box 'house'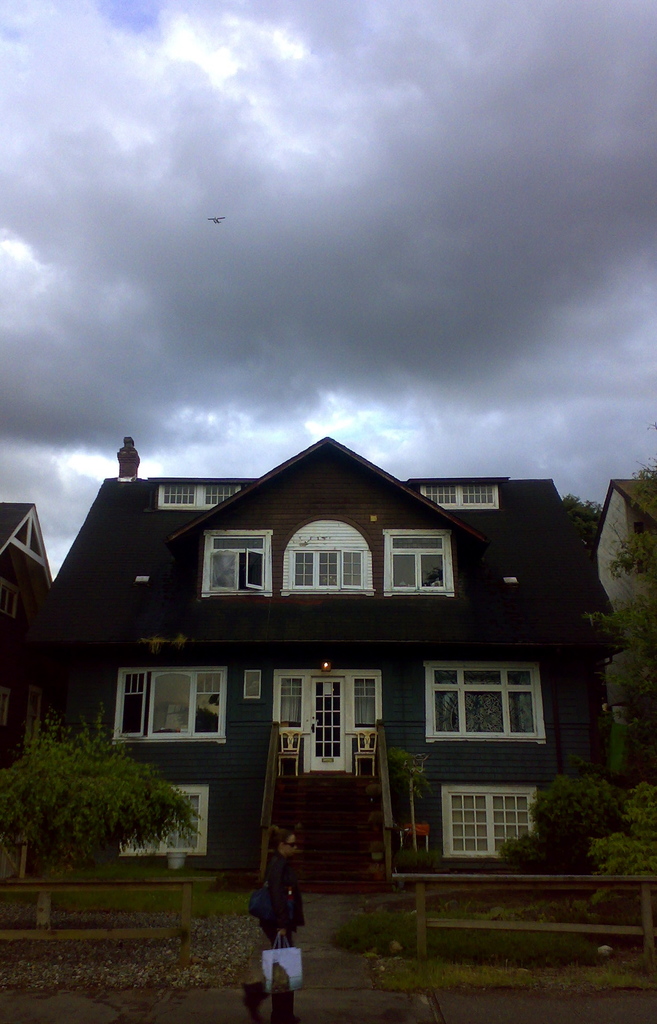
x1=45, y1=415, x2=609, y2=885
